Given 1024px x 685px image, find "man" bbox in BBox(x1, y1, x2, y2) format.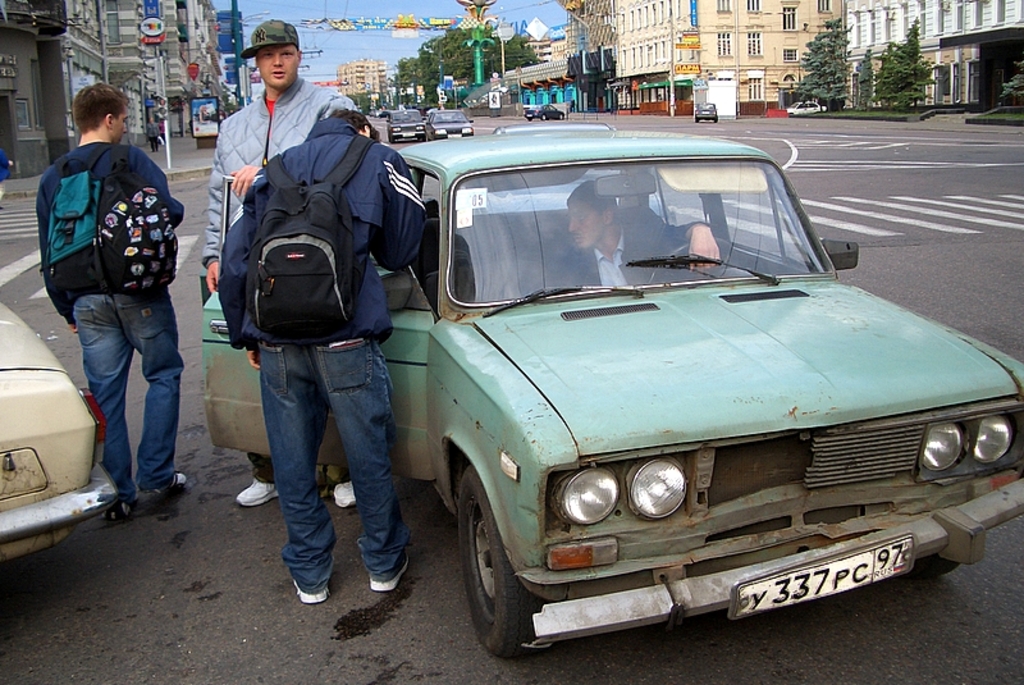
BBox(145, 115, 163, 151).
